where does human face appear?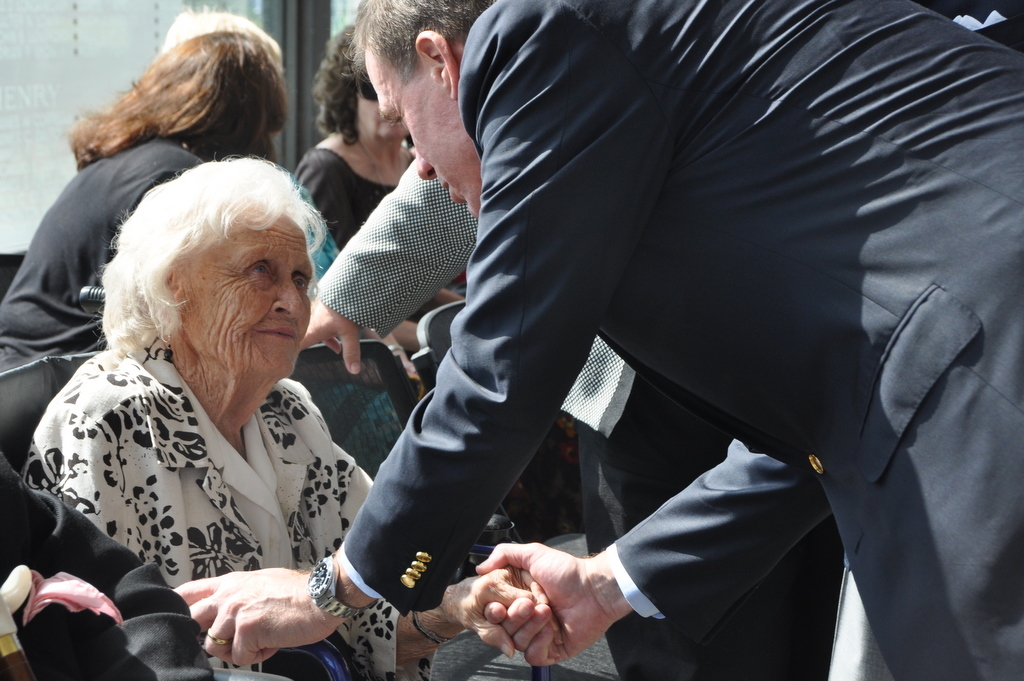
Appears at <region>356, 64, 407, 141</region>.
